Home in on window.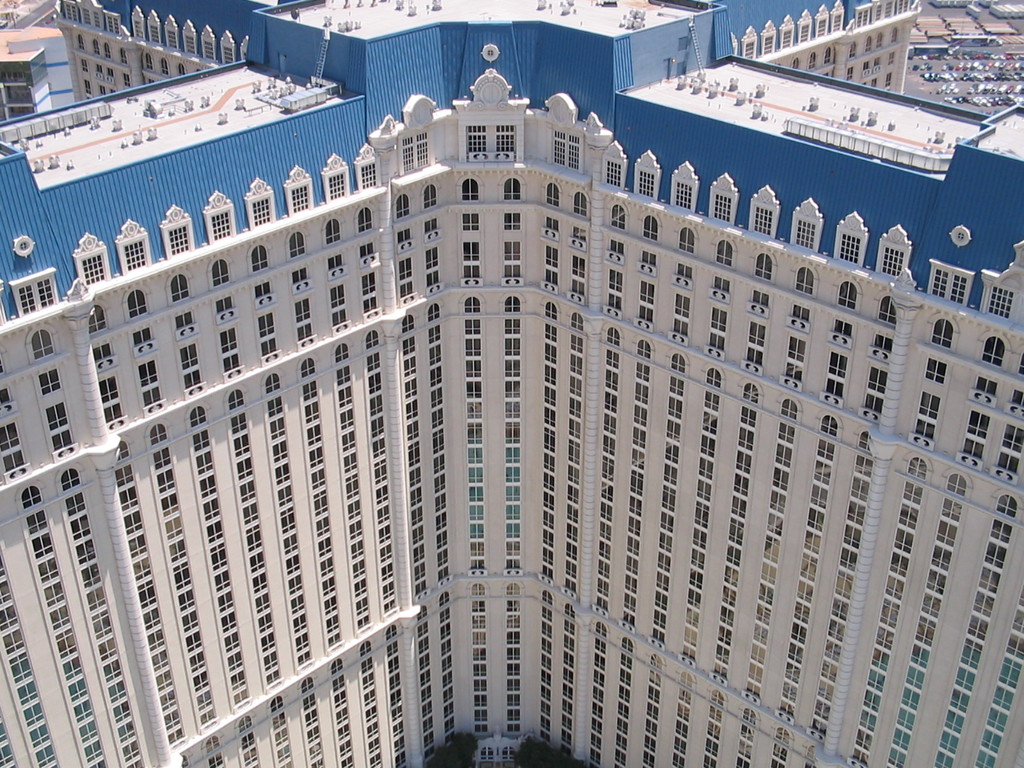
Homed in at (852, 745, 868, 767).
